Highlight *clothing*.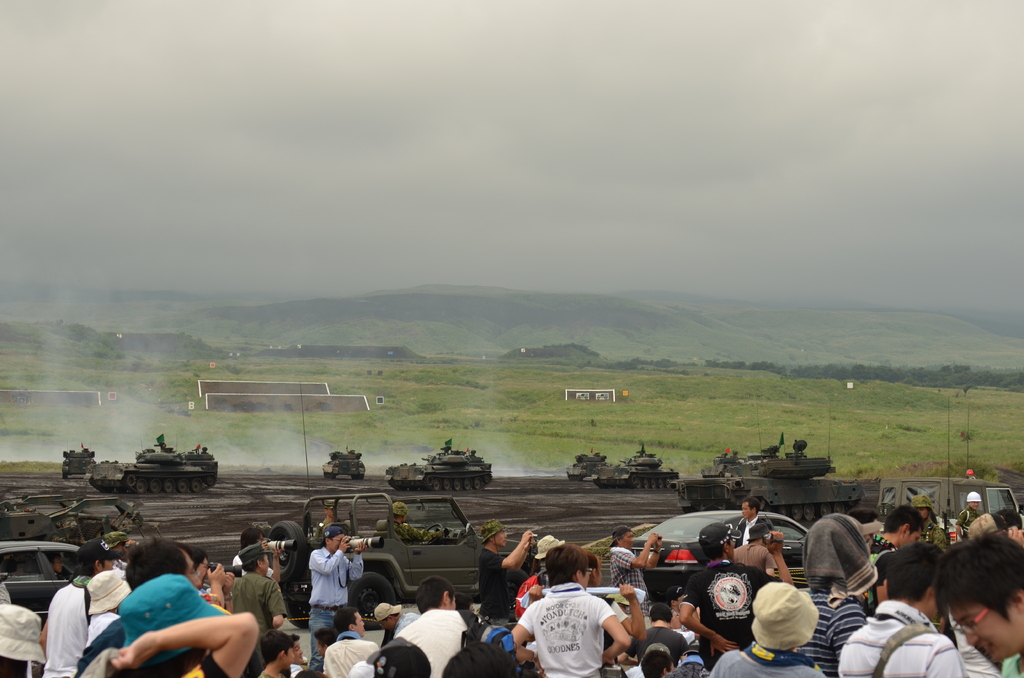
Highlighted region: left=955, top=506, right=981, bottom=538.
